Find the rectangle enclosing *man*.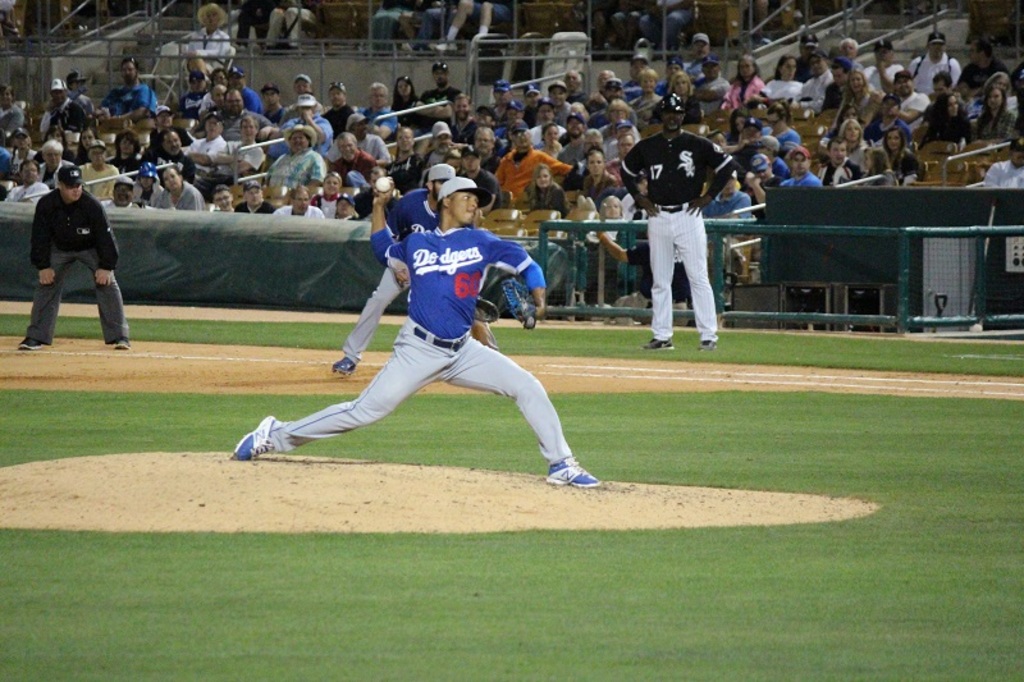
(986,138,1023,194).
